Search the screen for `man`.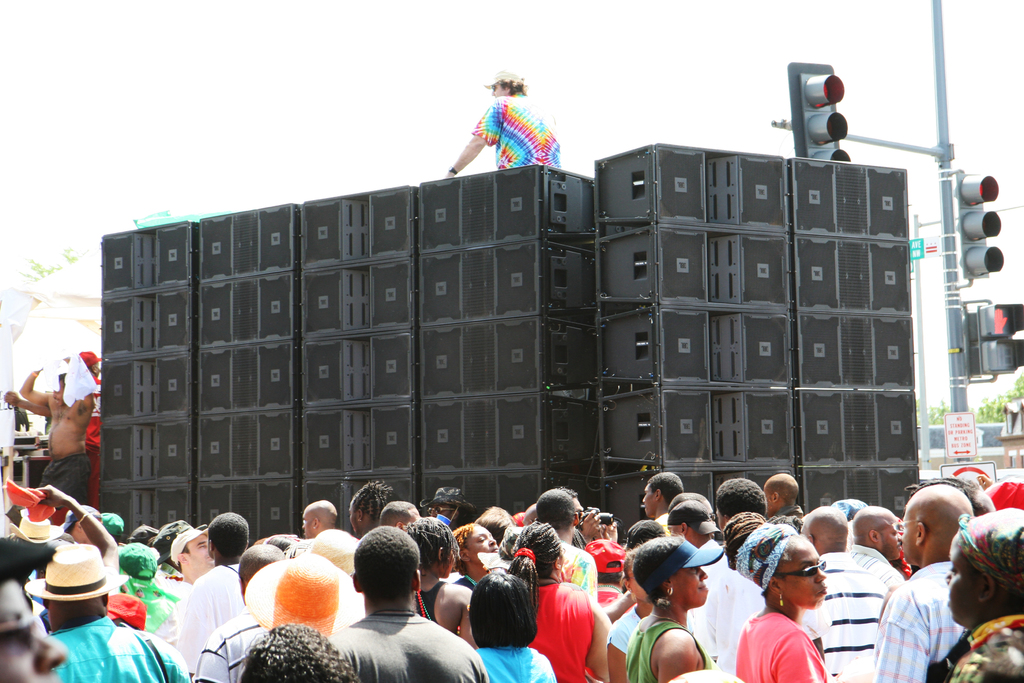
Found at (446,68,561,173).
